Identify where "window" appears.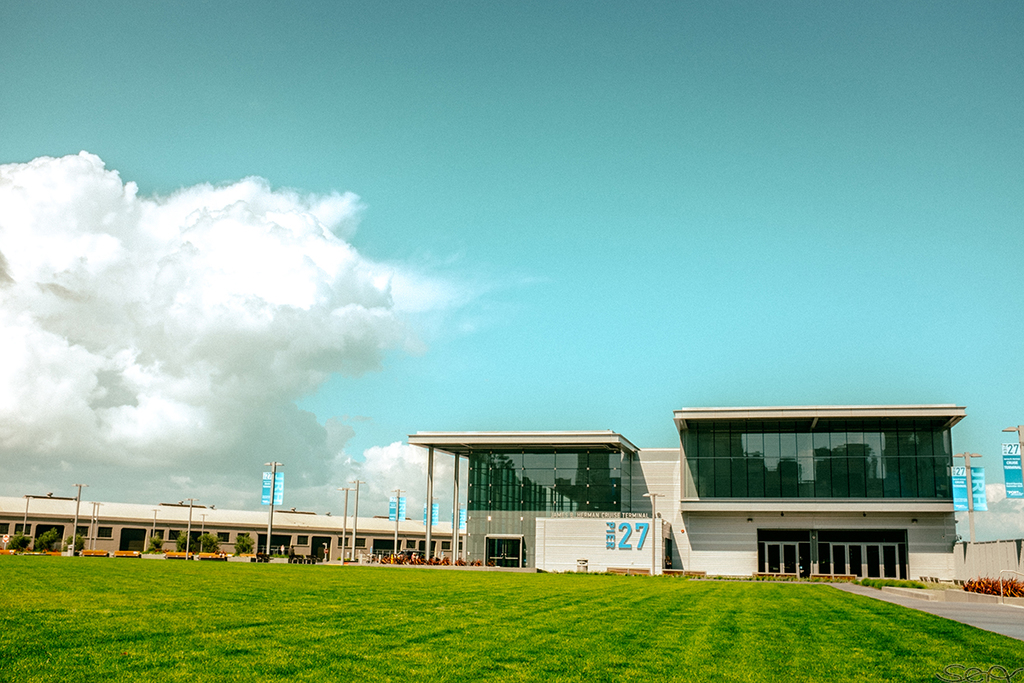
Appears at [297, 534, 309, 546].
